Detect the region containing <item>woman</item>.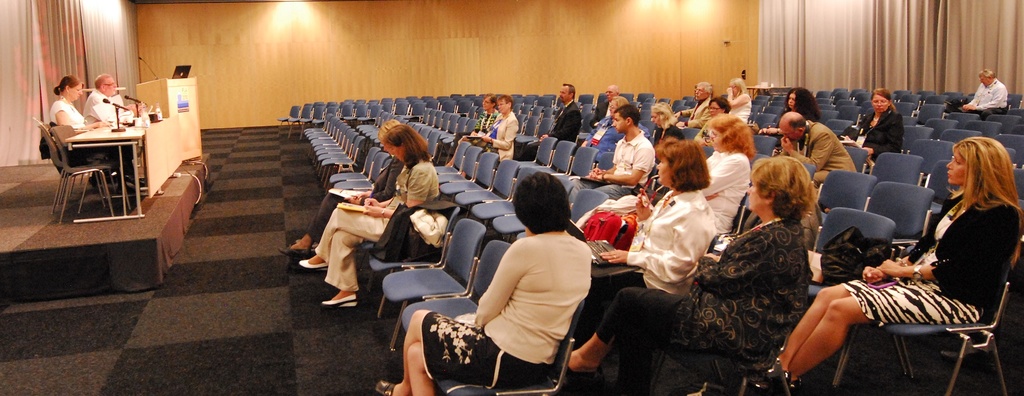
Rect(440, 92, 500, 172).
